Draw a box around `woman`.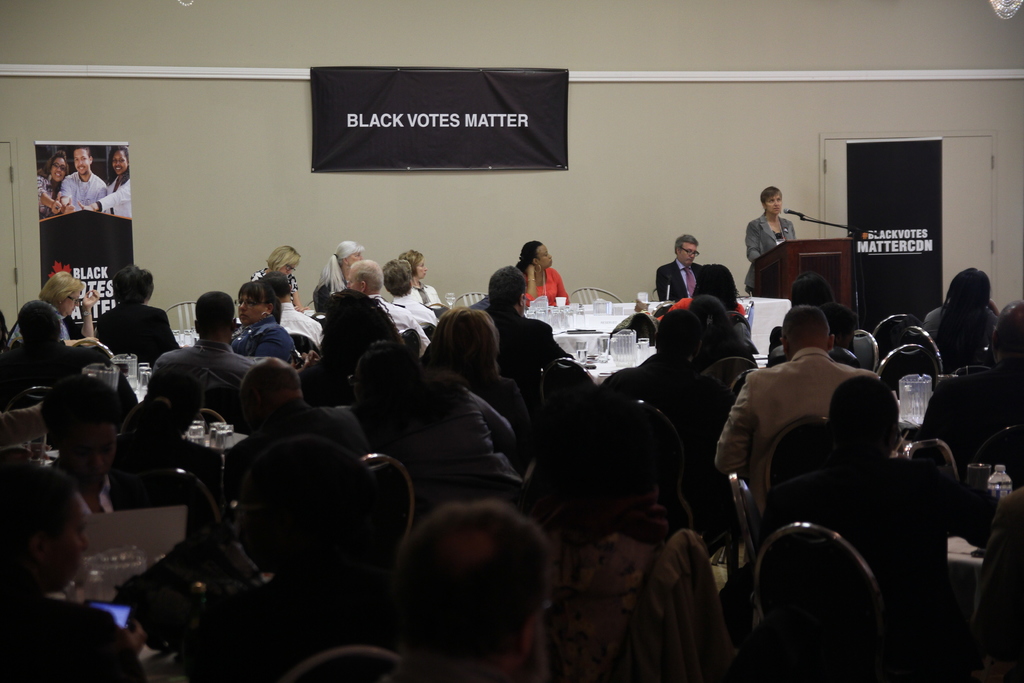
<bbox>741, 186, 795, 299</bbox>.
